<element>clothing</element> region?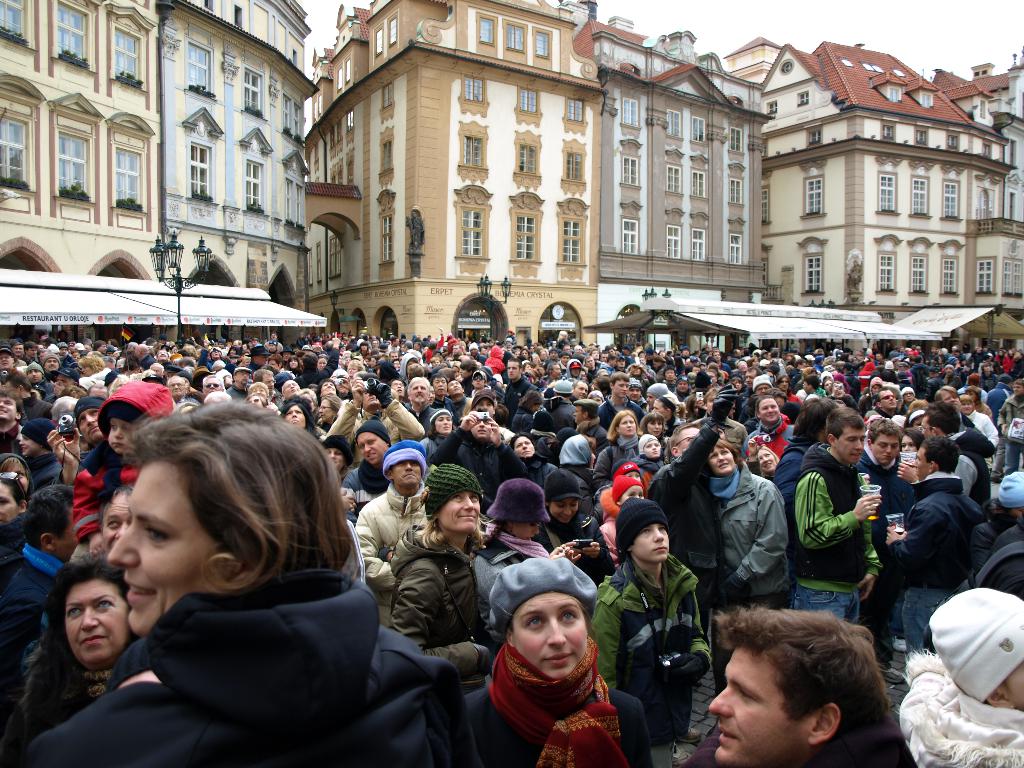
[x1=594, y1=490, x2=618, y2=565]
